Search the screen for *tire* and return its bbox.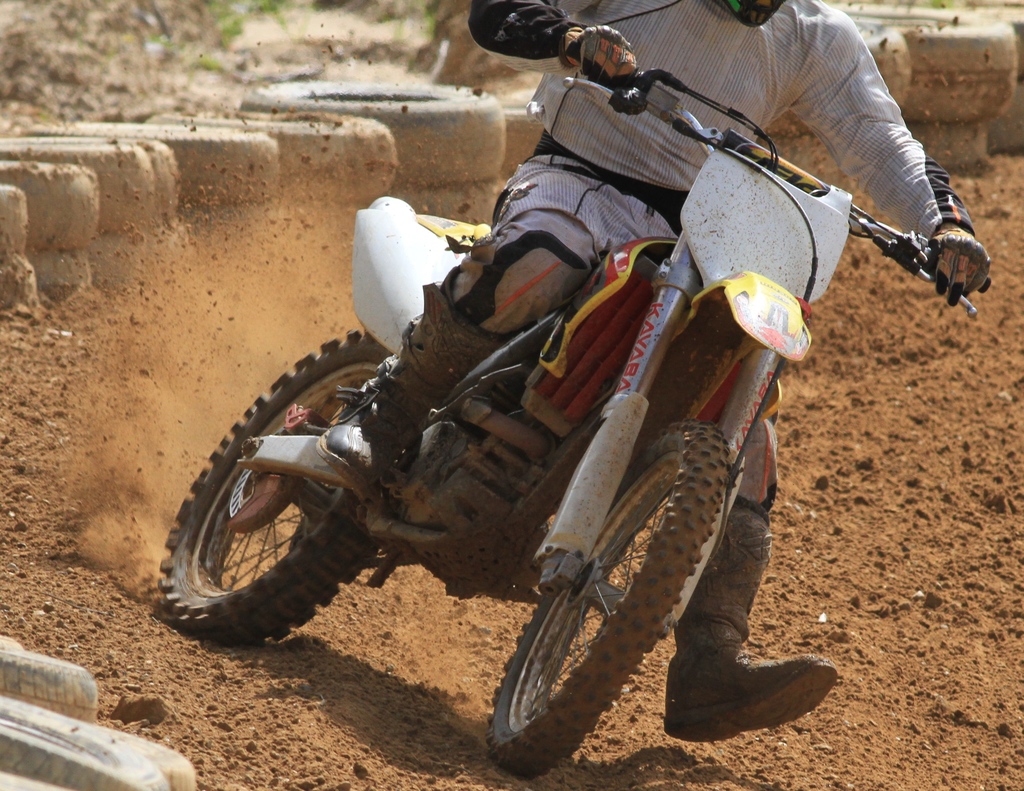
Found: l=840, t=7, r=1021, b=118.
